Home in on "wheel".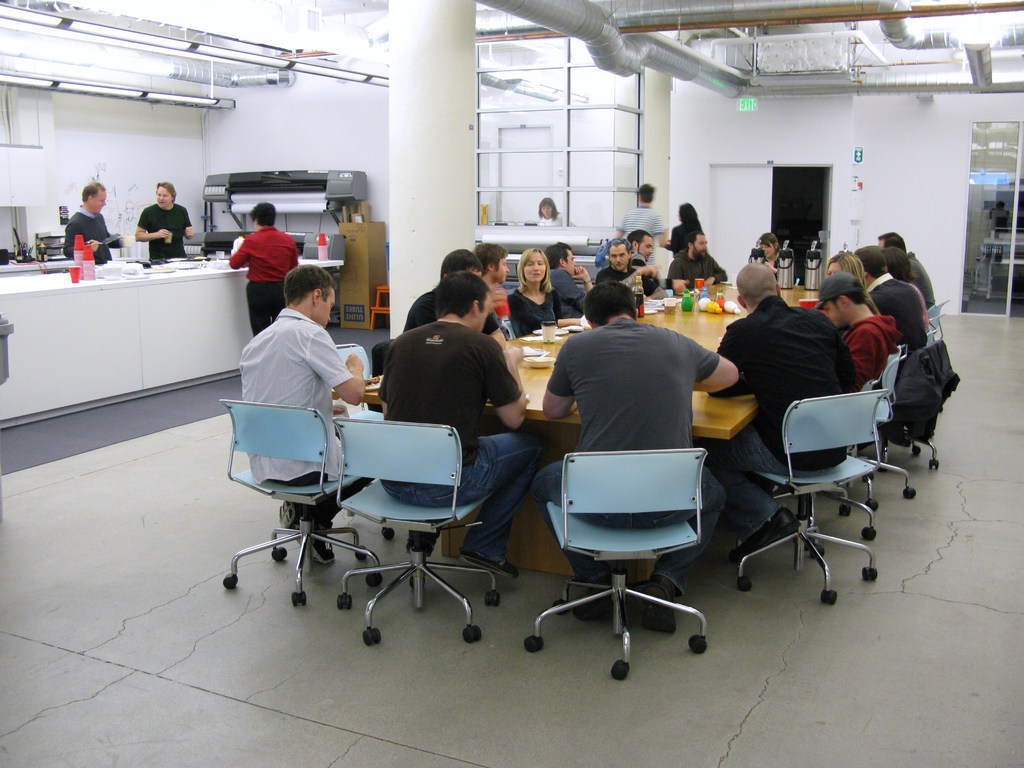
Homed in at [x1=925, y1=454, x2=942, y2=472].
